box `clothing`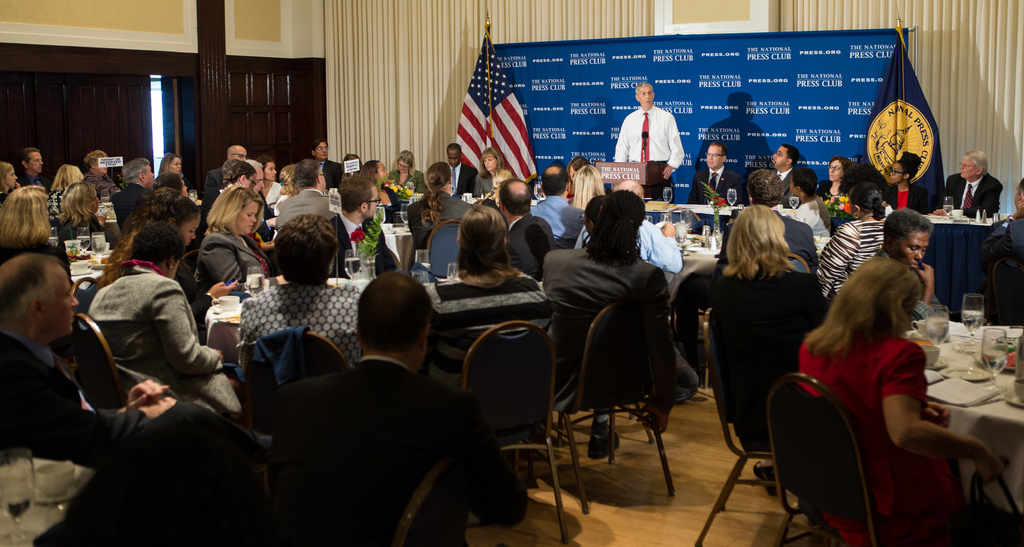
locate(405, 182, 472, 255)
